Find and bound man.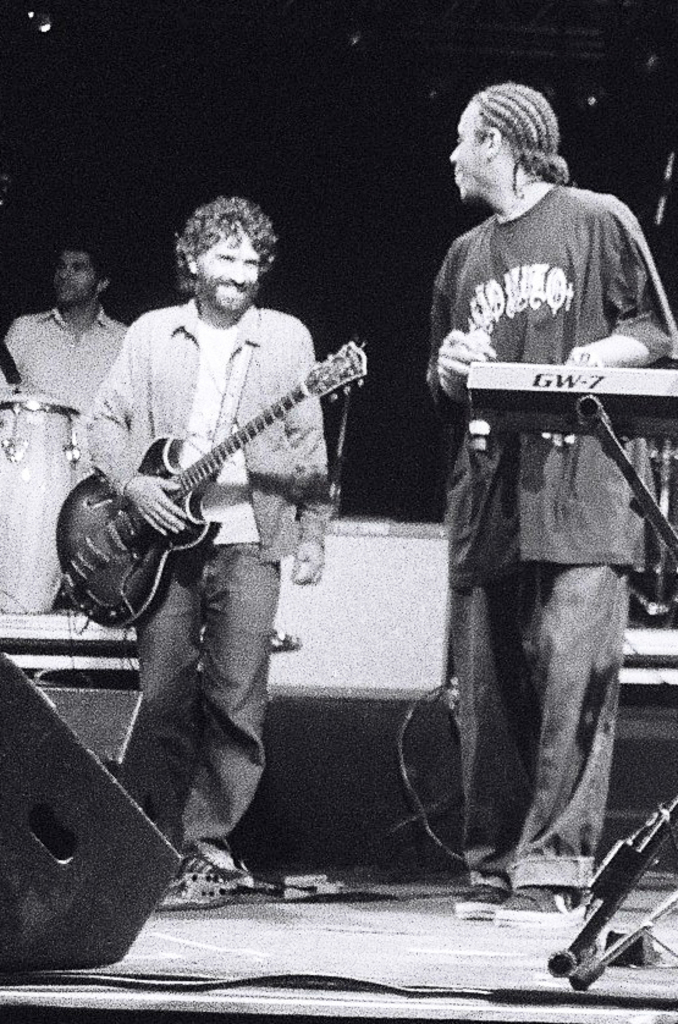
Bound: box=[392, 82, 657, 981].
